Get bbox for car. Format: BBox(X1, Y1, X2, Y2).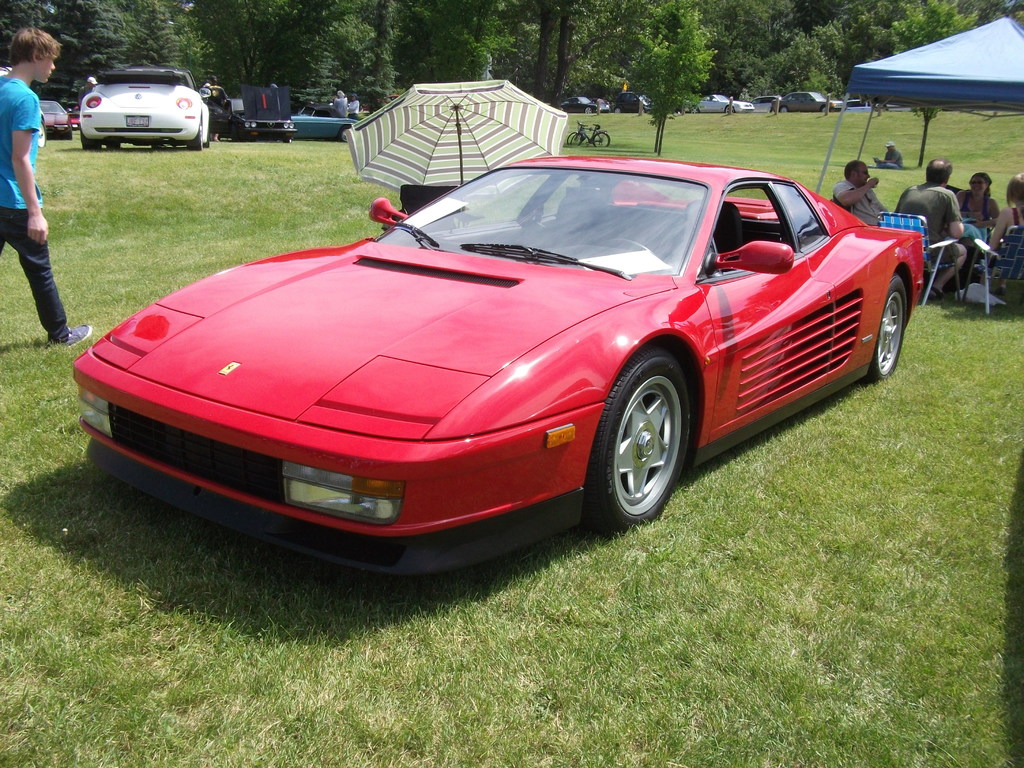
BBox(76, 150, 925, 581).
